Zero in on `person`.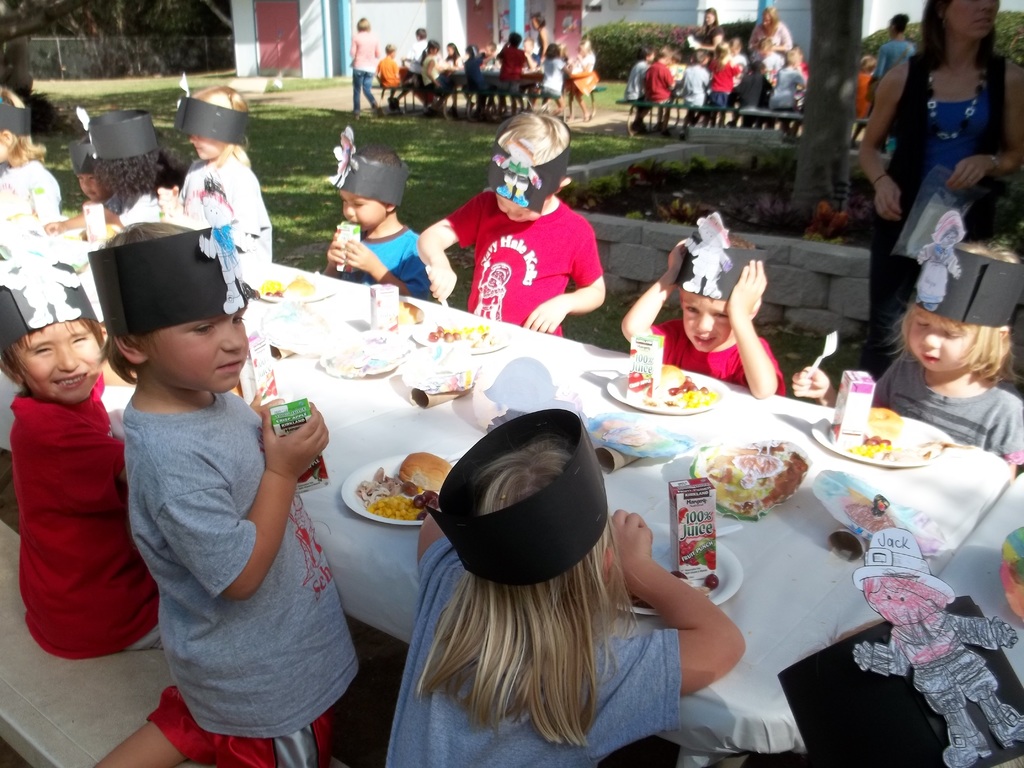
Zeroed in: <box>347,14,379,118</box>.
